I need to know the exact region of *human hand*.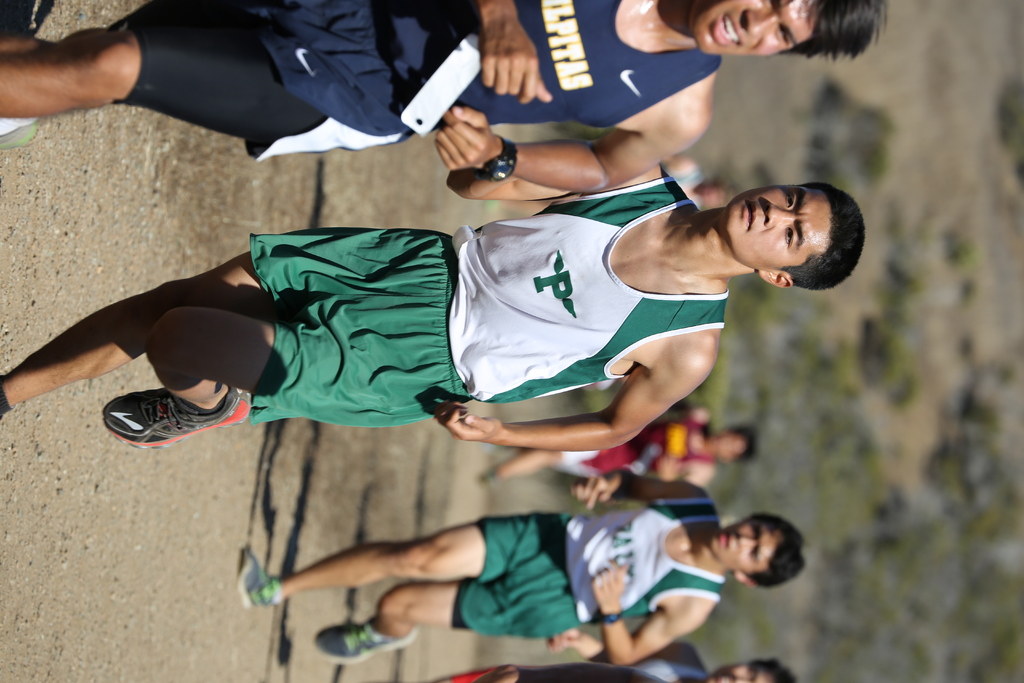
Region: rect(488, 12, 557, 103).
